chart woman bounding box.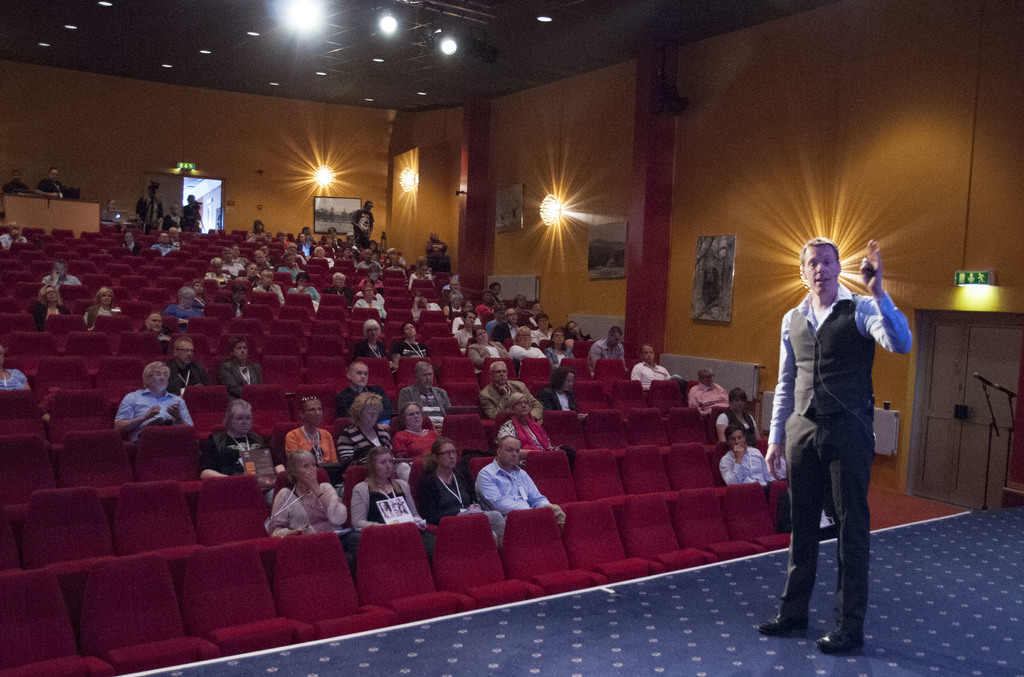
Charted: (538, 365, 589, 418).
